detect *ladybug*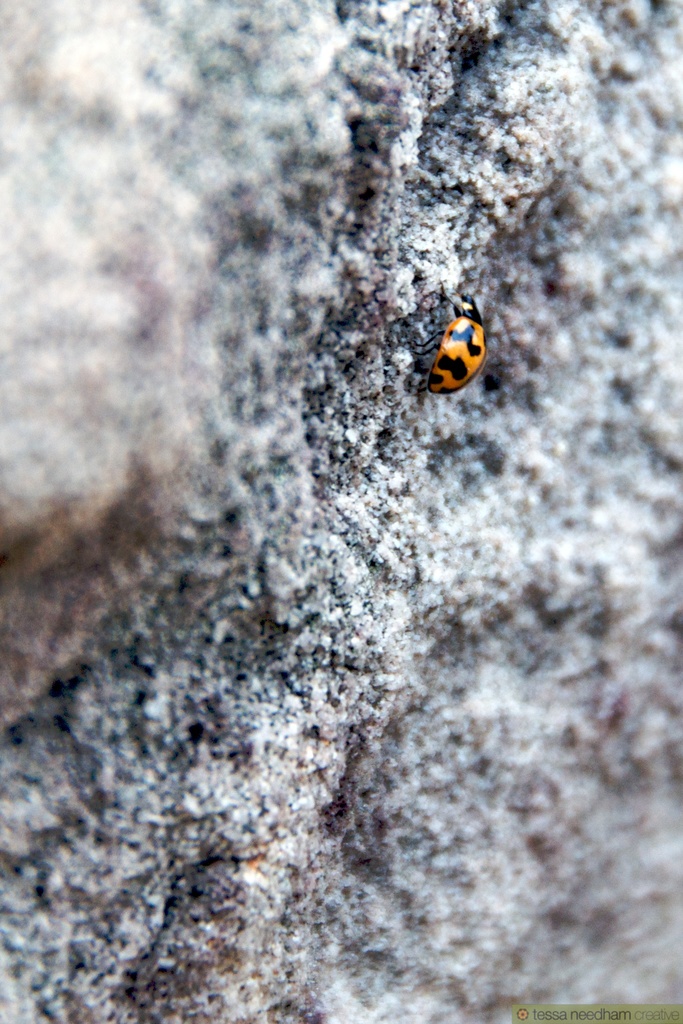
(left=417, top=288, right=490, bottom=397)
